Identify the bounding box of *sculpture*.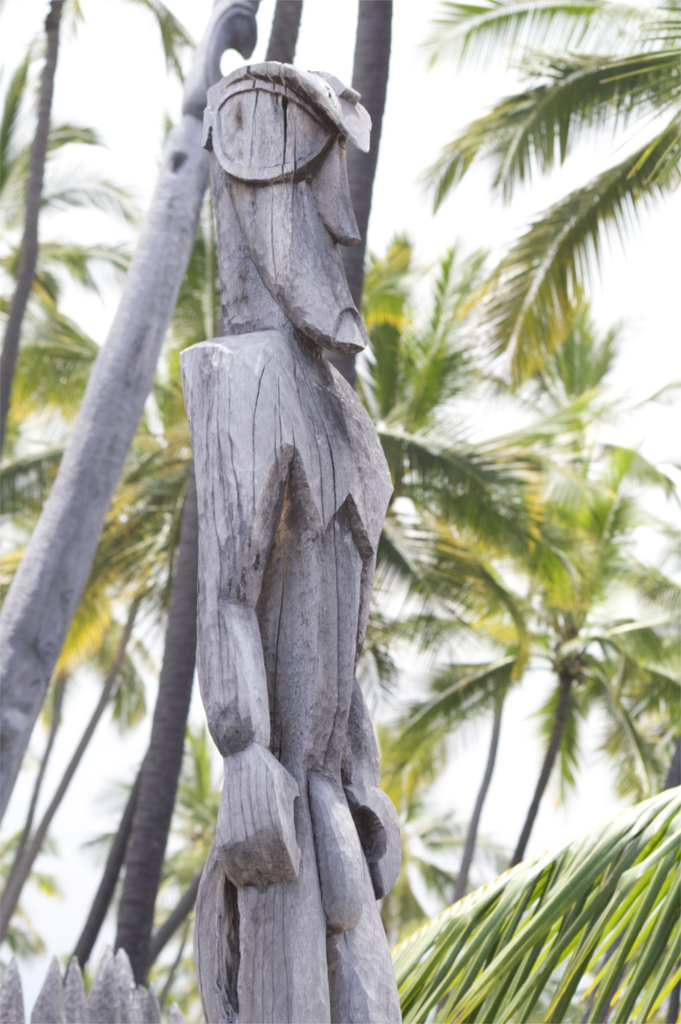
bbox(160, 53, 384, 1002).
